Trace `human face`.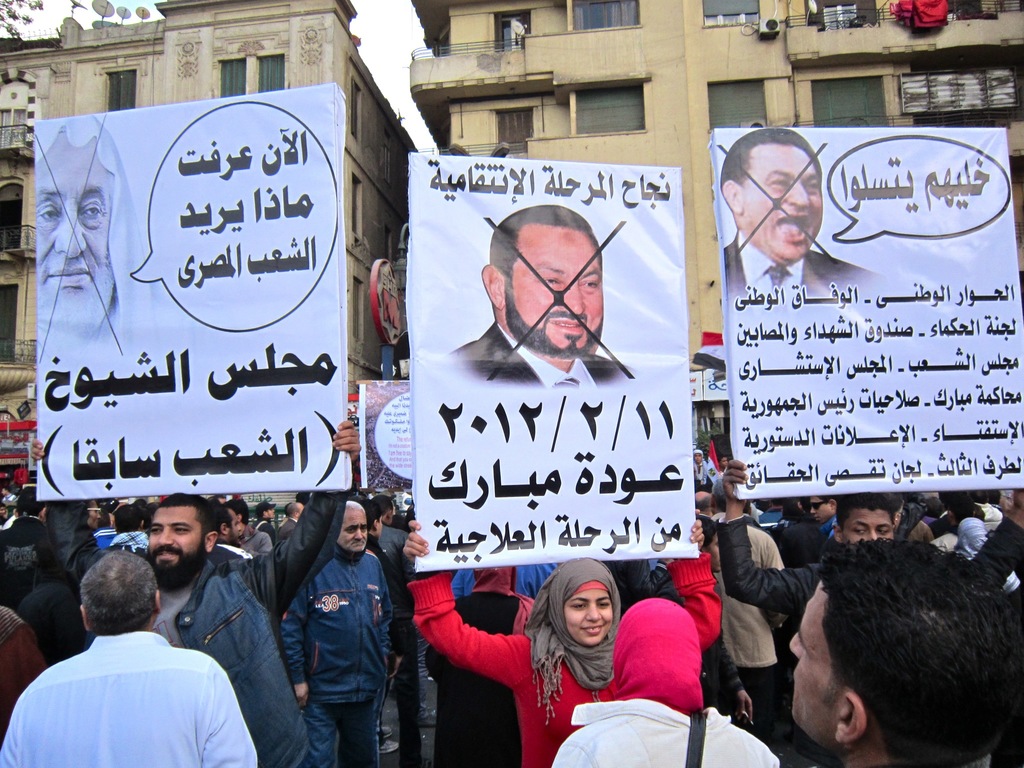
Traced to locate(561, 593, 613, 644).
